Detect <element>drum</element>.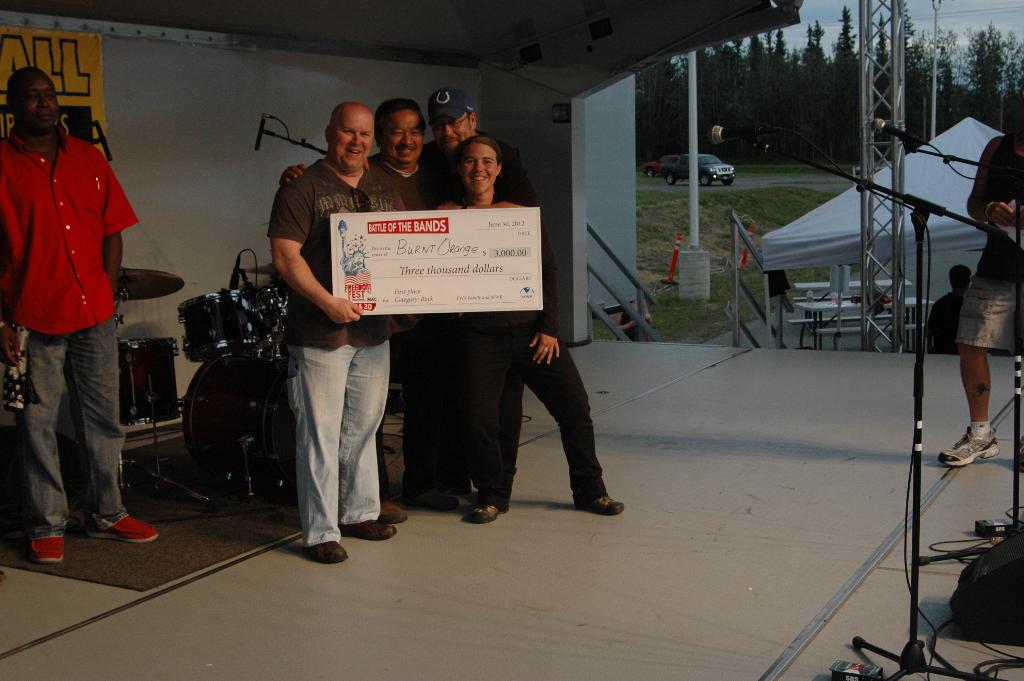
Detected at 173:288:260:364.
